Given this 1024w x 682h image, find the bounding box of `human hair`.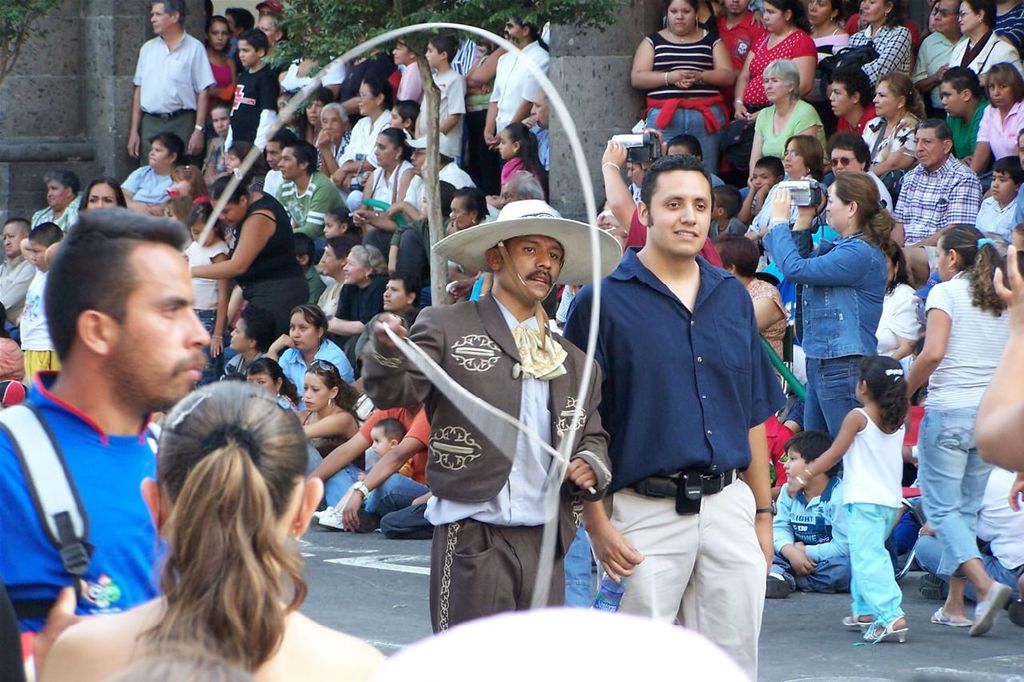
<box>206,15,226,30</box>.
